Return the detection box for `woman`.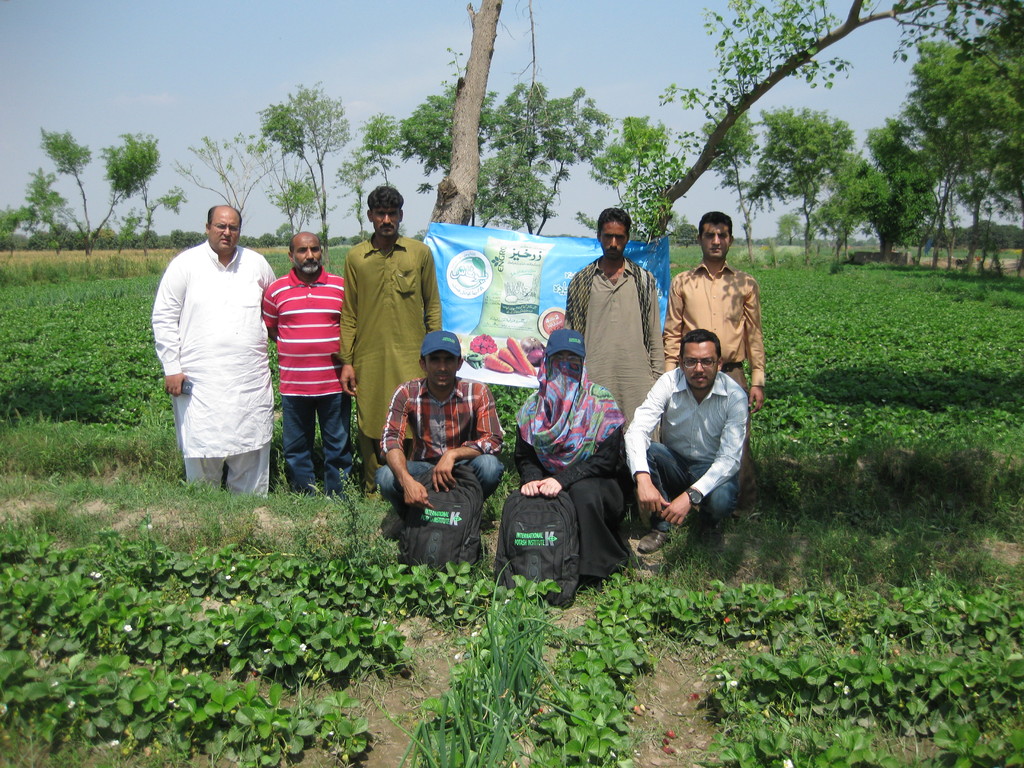
[left=525, top=266, right=641, bottom=596].
